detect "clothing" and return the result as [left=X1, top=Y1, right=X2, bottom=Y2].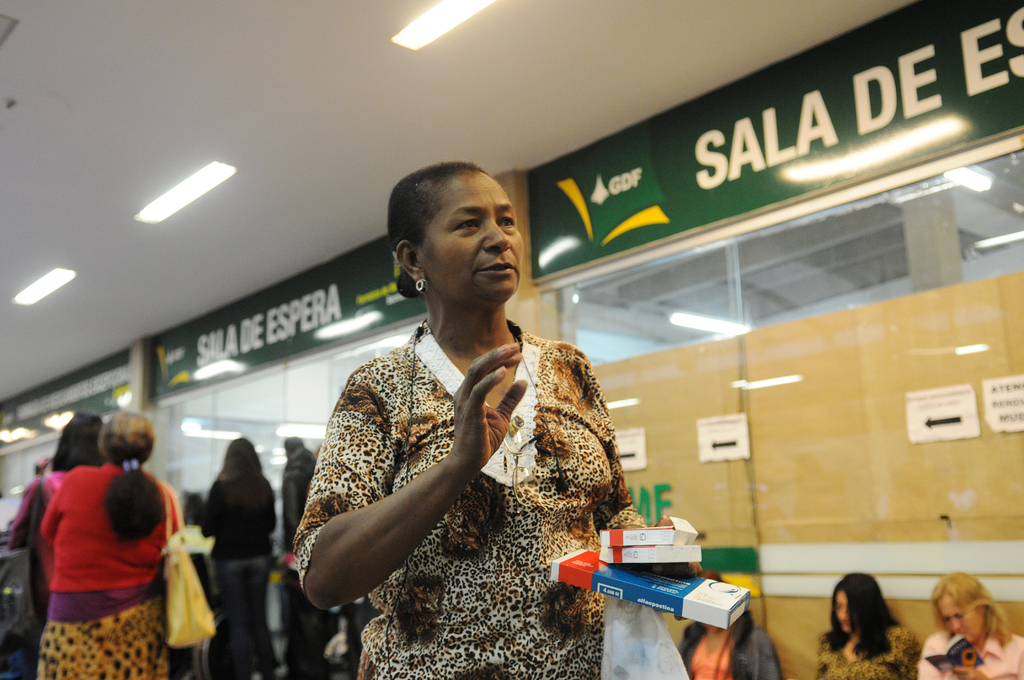
[left=677, top=621, right=785, bottom=679].
